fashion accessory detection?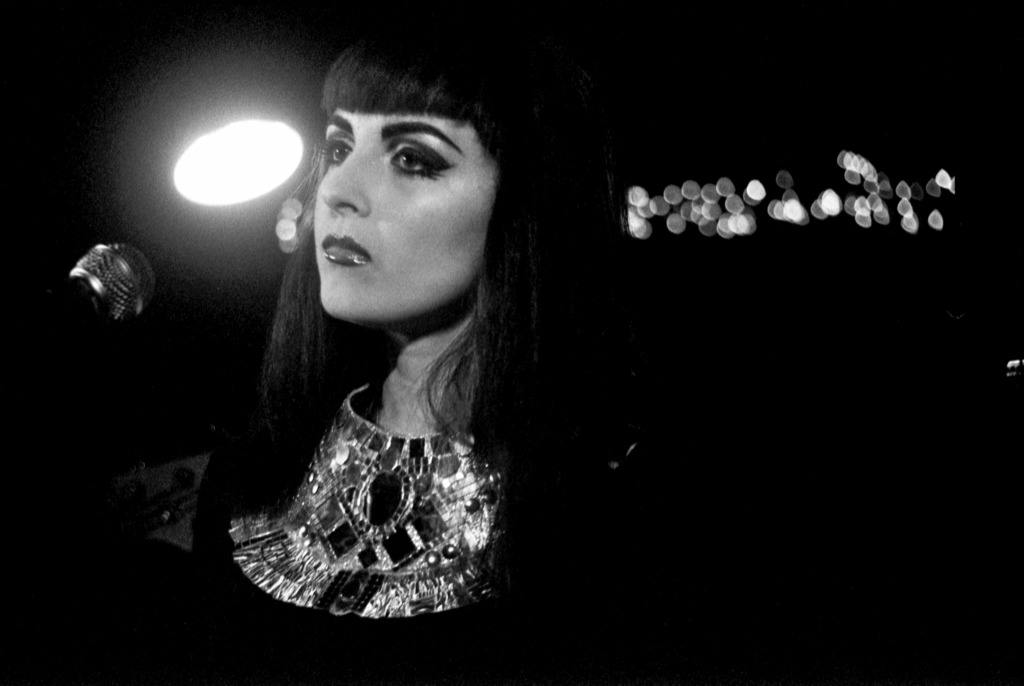
(x1=225, y1=383, x2=511, y2=620)
